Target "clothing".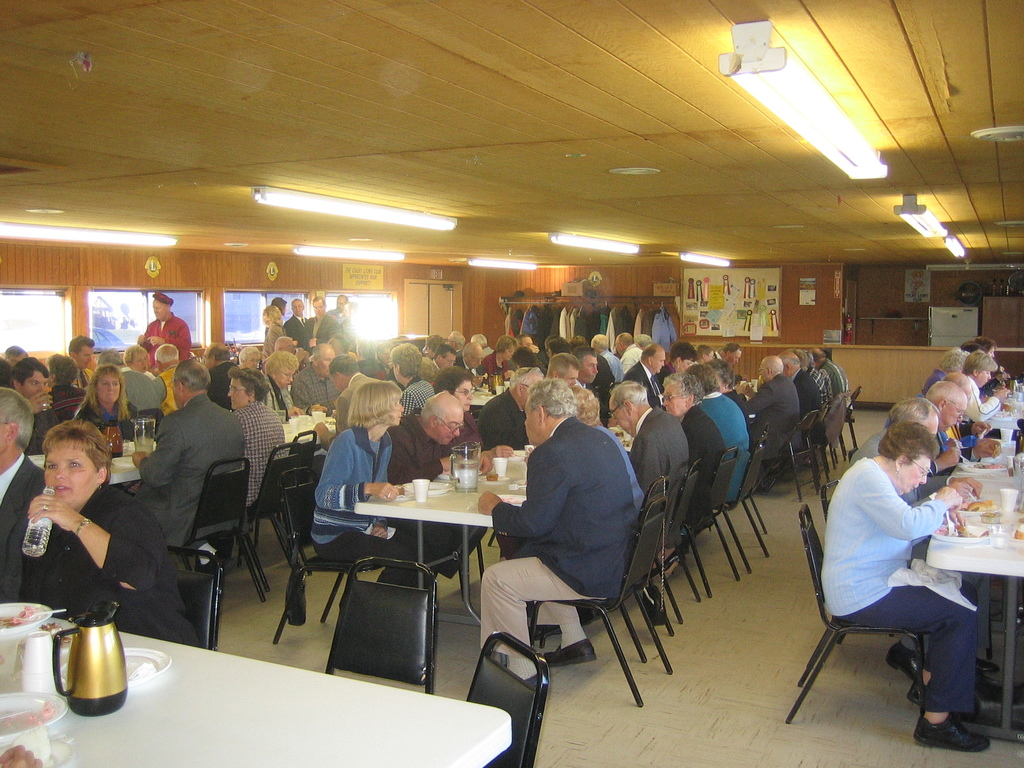
Target region: region(625, 307, 641, 337).
